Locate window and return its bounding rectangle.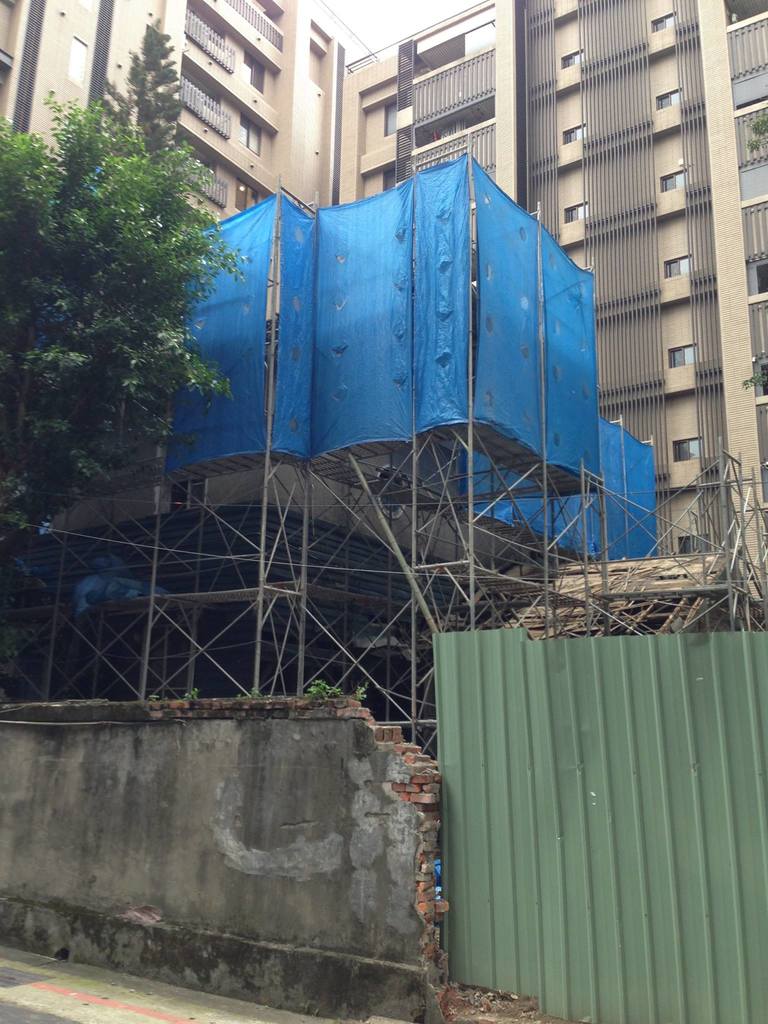
detection(562, 204, 593, 221).
